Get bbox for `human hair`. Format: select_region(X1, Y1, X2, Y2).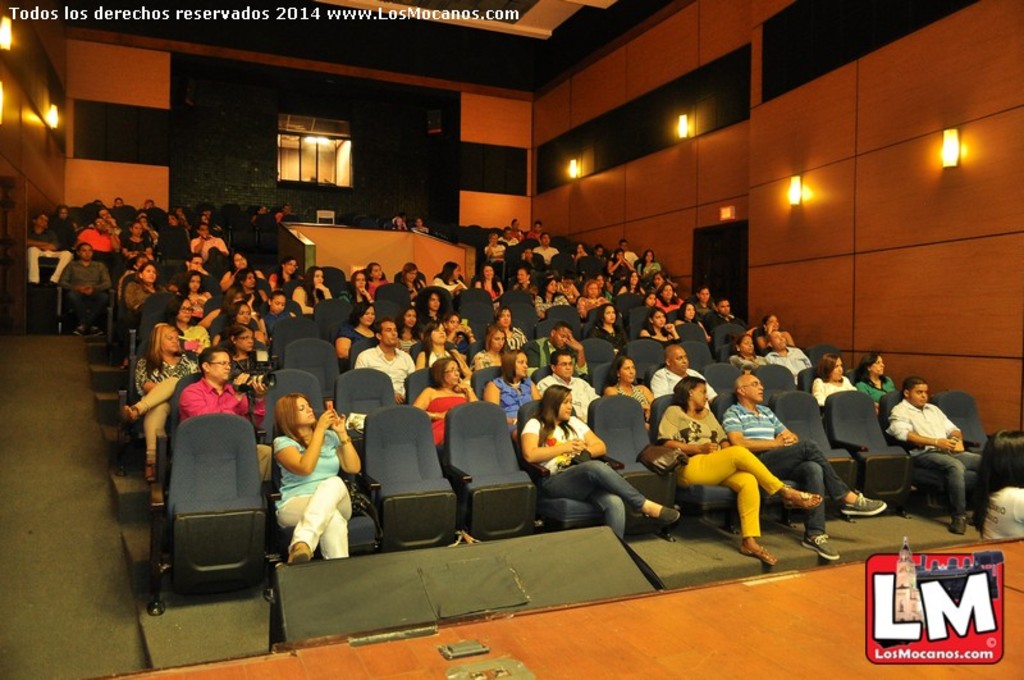
select_region(351, 266, 367, 287).
